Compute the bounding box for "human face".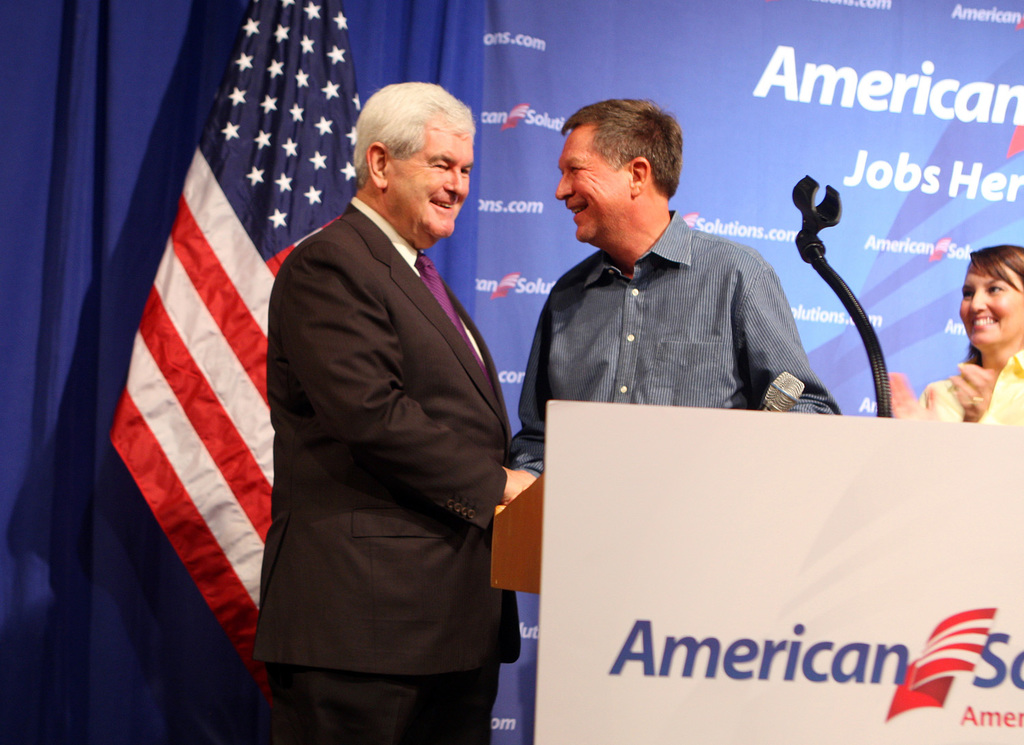
[x1=958, y1=264, x2=1023, y2=345].
